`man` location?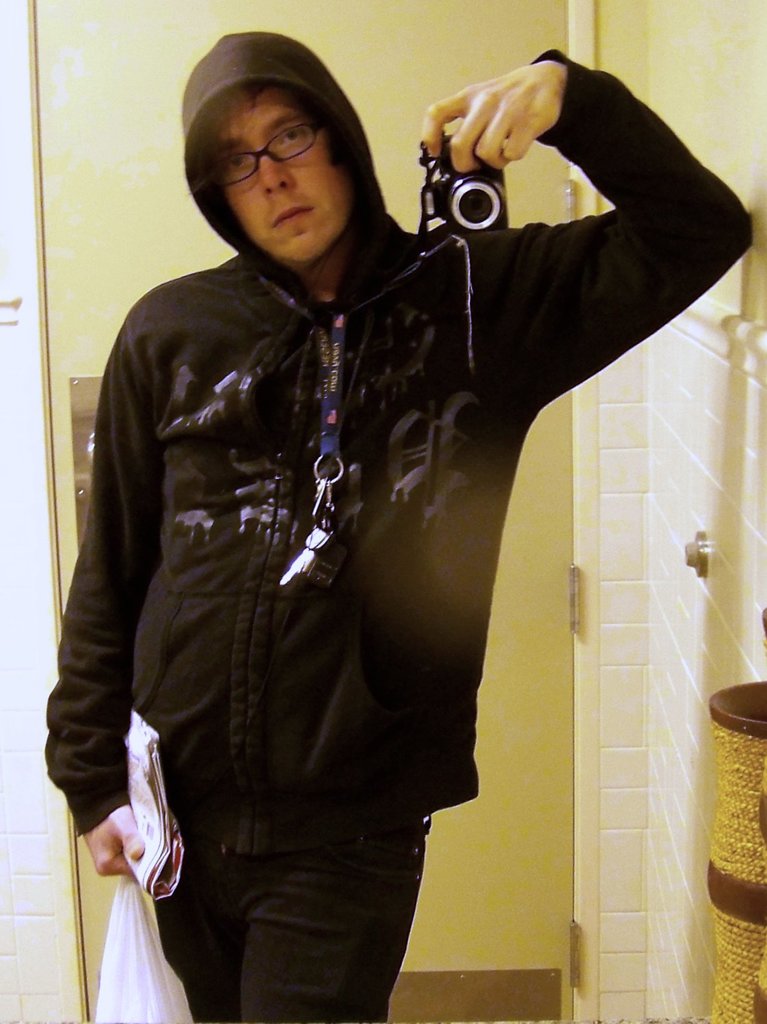
locate(39, 12, 758, 1023)
